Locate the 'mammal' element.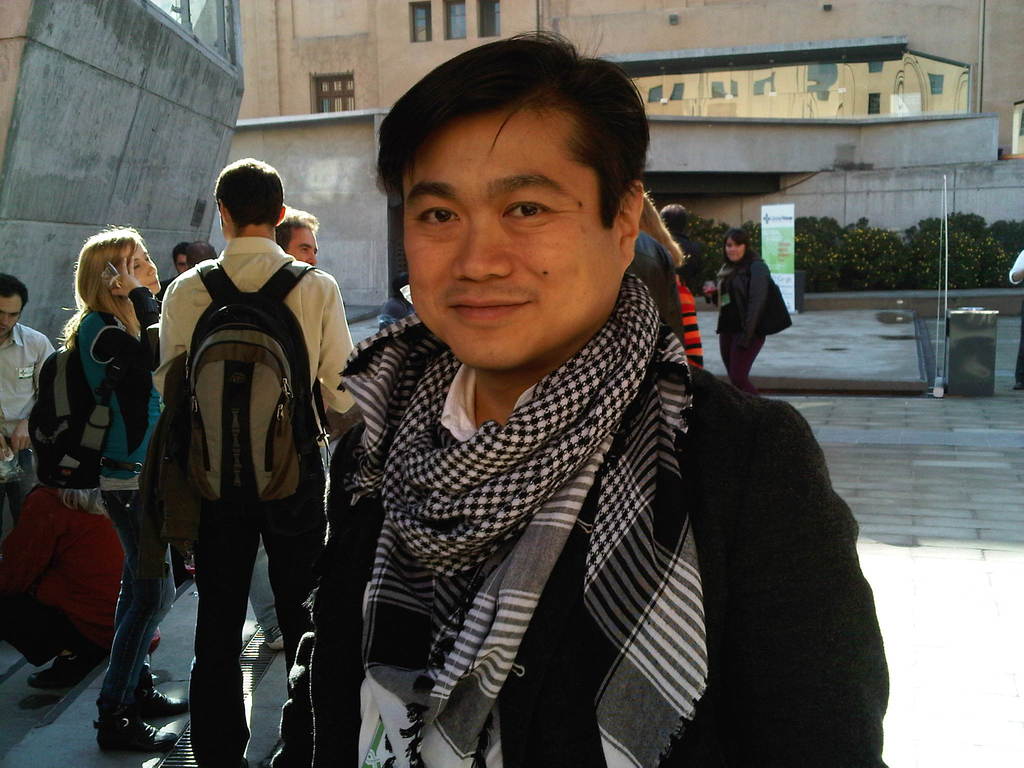
Element bbox: (154, 149, 361, 767).
